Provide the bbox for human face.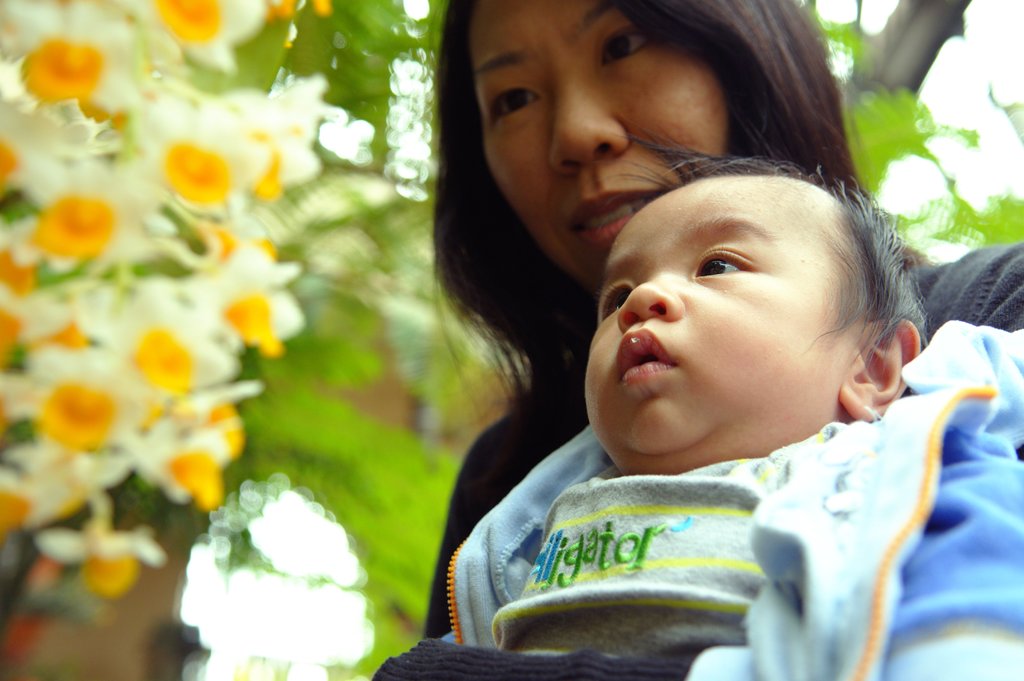
480 0 740 279.
